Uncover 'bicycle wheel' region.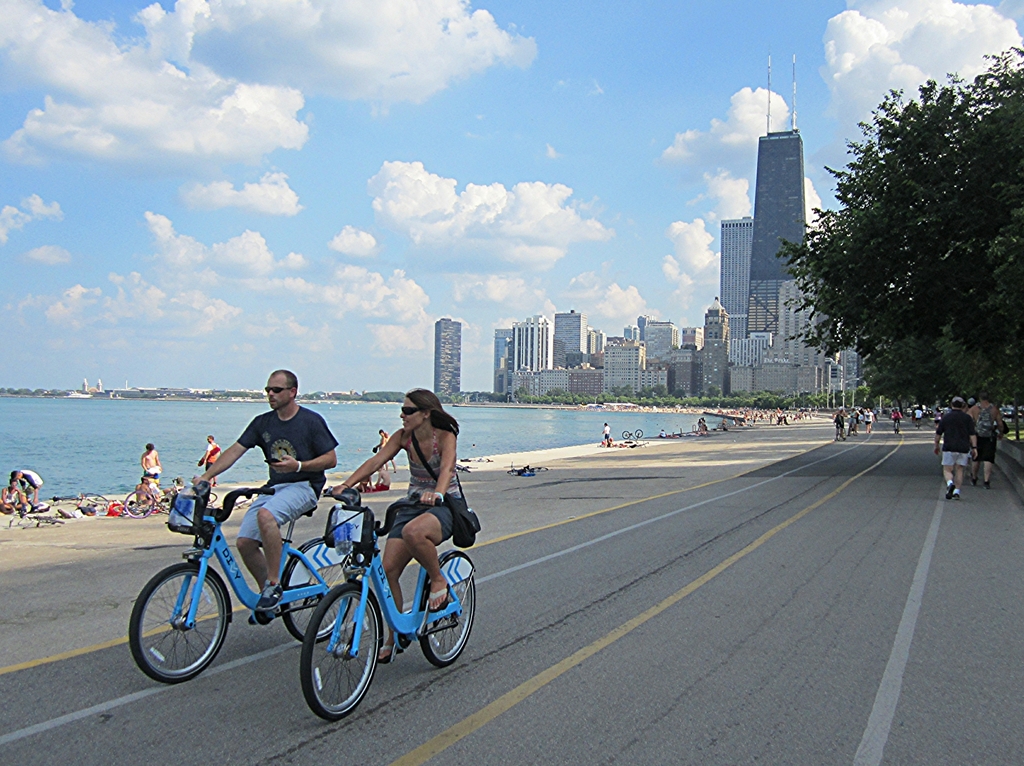
Uncovered: {"left": 299, "top": 578, "right": 383, "bottom": 717}.
